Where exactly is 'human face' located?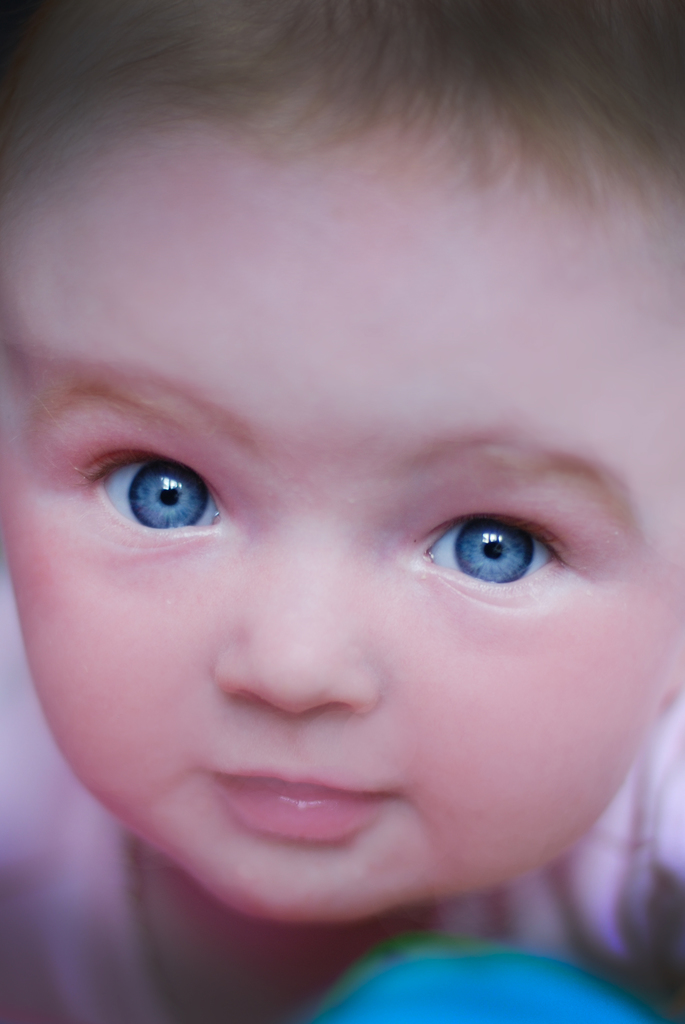
Its bounding box is BBox(0, 147, 684, 915).
